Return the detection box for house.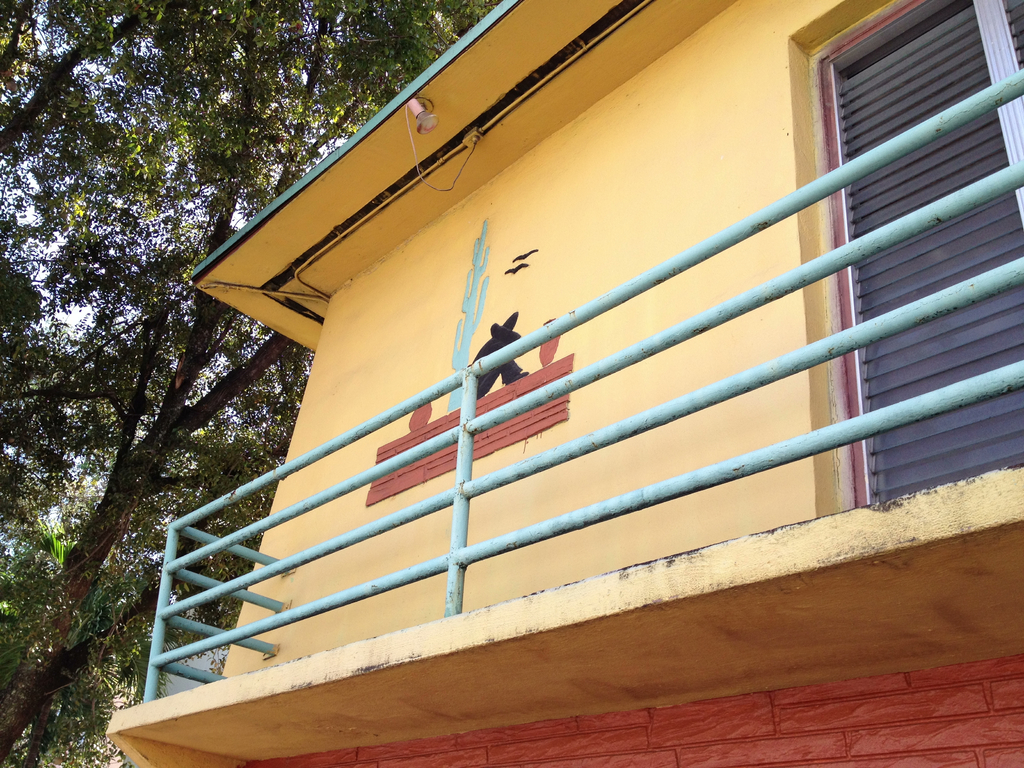
102:0:1023:767.
